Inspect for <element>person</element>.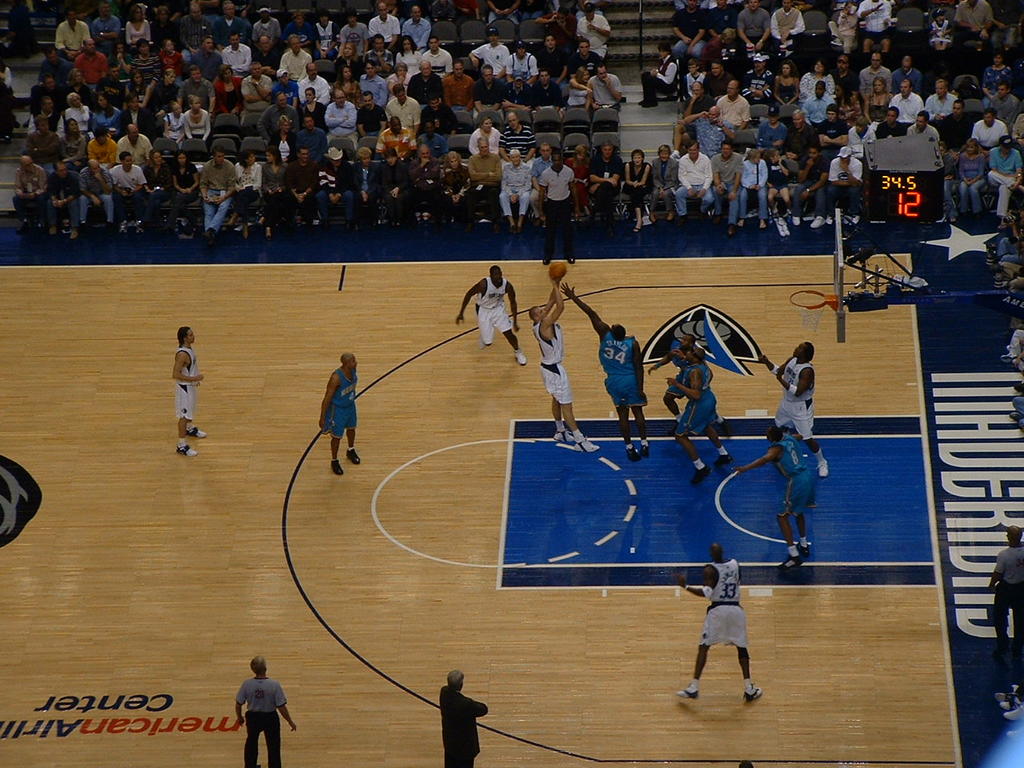
Inspection: 157, 37, 181, 82.
